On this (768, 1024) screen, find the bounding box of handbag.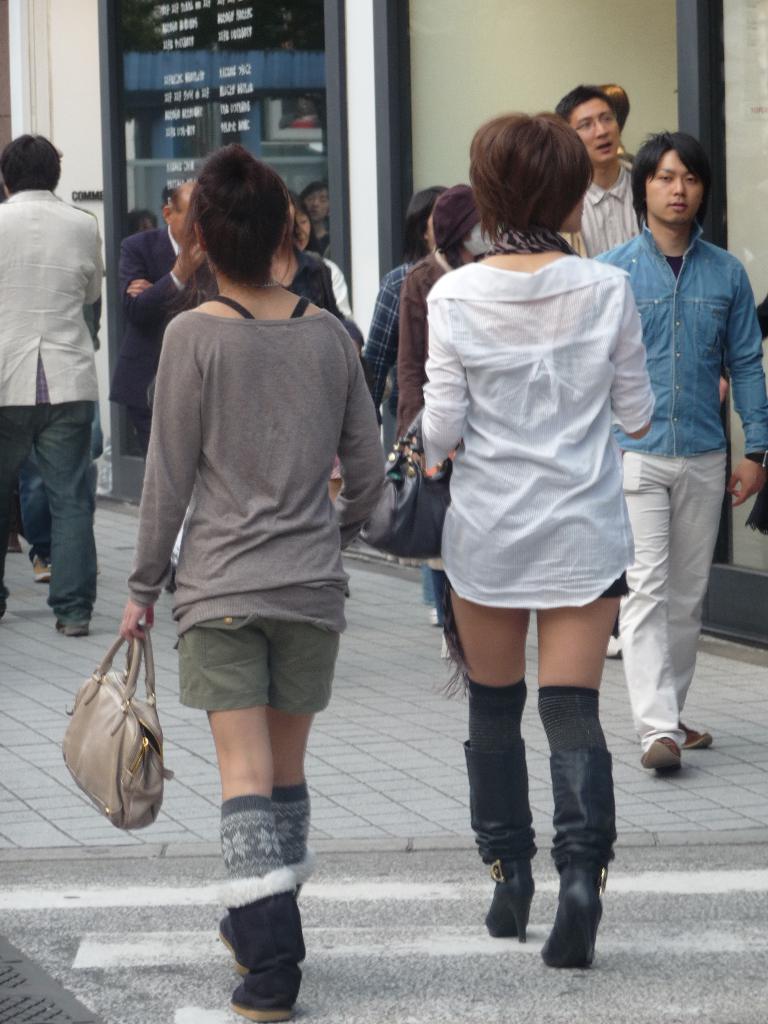
Bounding box: <box>358,416,452,559</box>.
